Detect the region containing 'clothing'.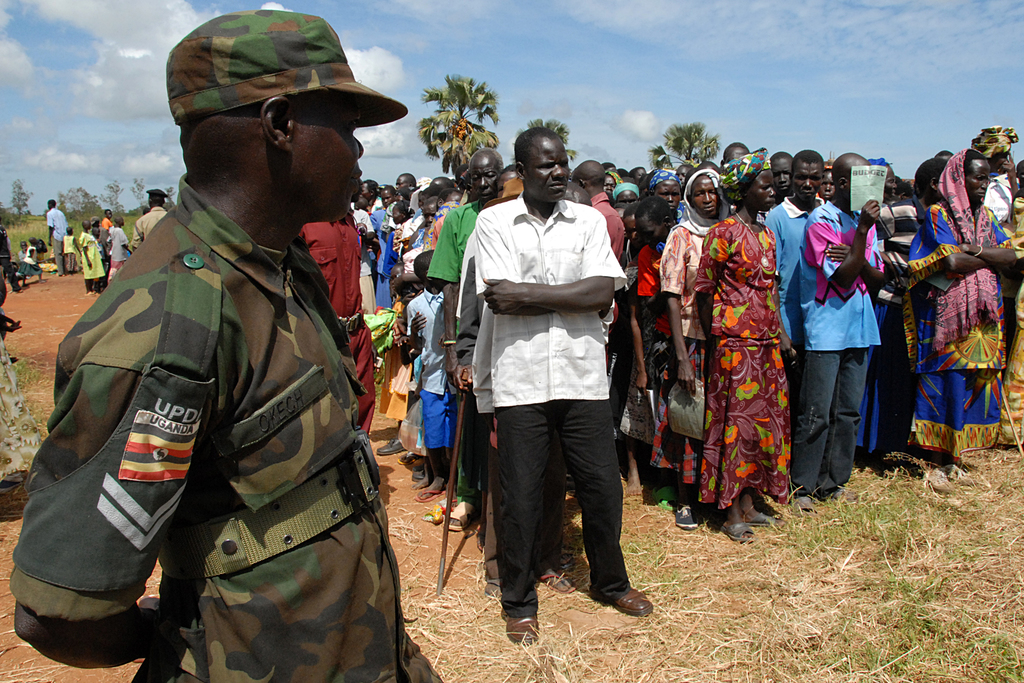
<box>63,231,75,270</box>.
